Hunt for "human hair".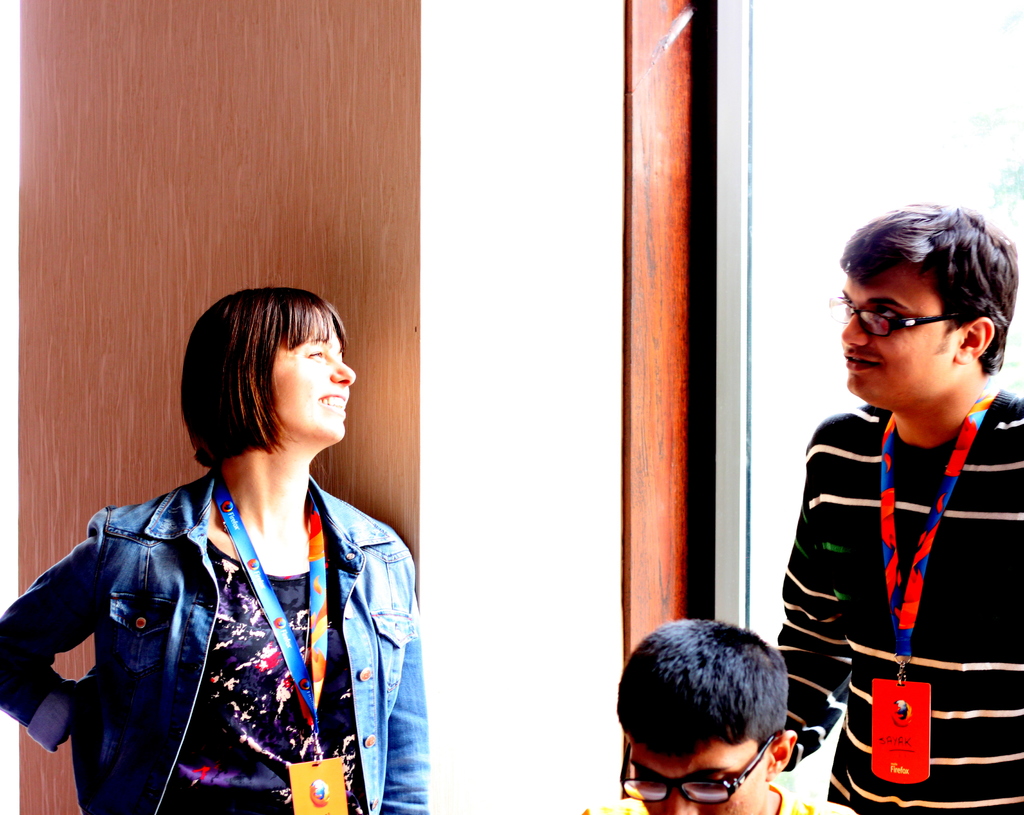
Hunted down at <box>839,201,1022,375</box>.
